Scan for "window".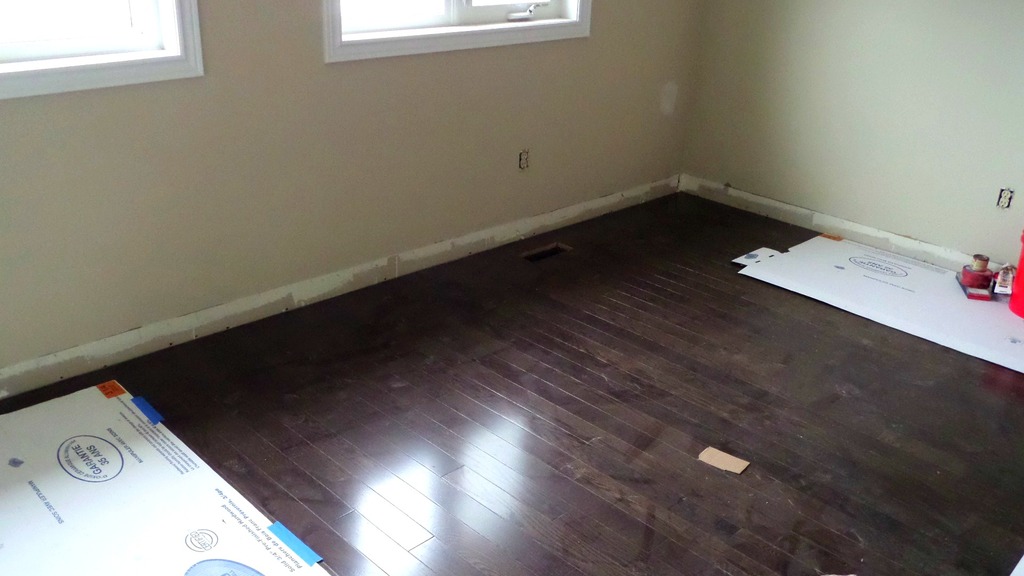
Scan result: 24, 0, 220, 79.
